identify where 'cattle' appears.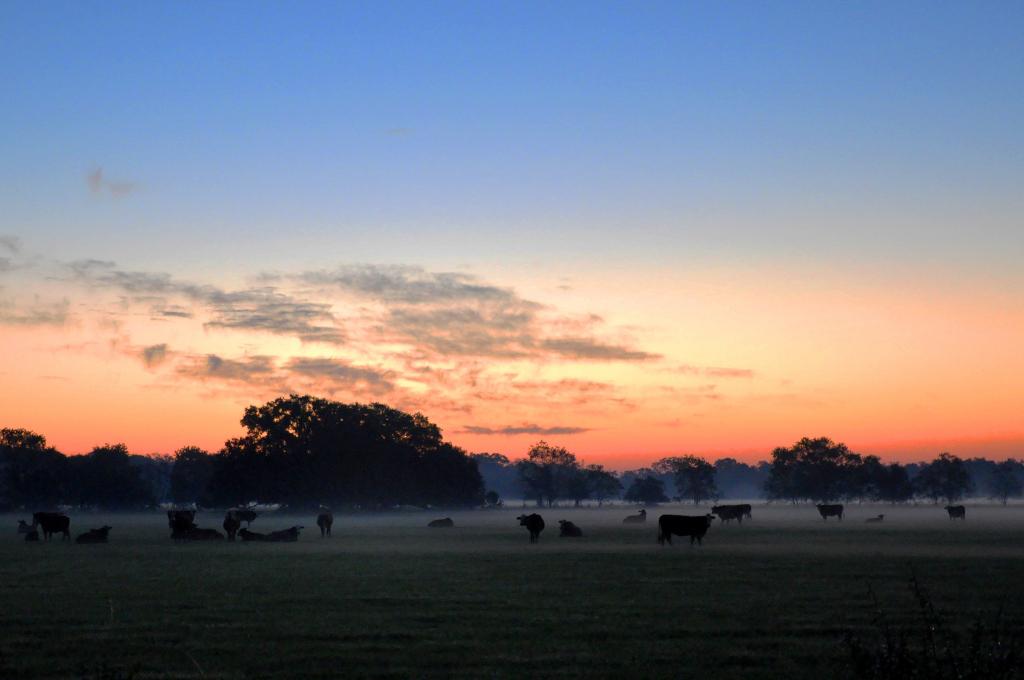
Appears at <region>316, 508, 335, 537</region>.
